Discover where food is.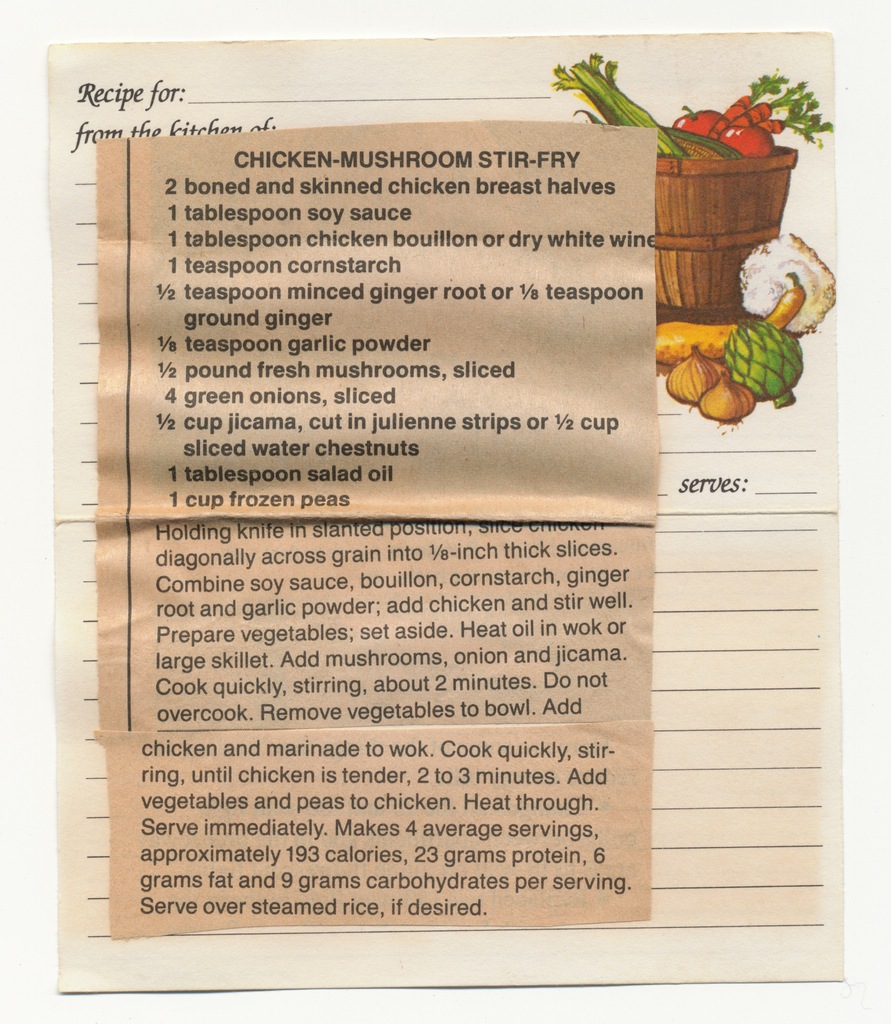
Discovered at 664/339/729/406.
